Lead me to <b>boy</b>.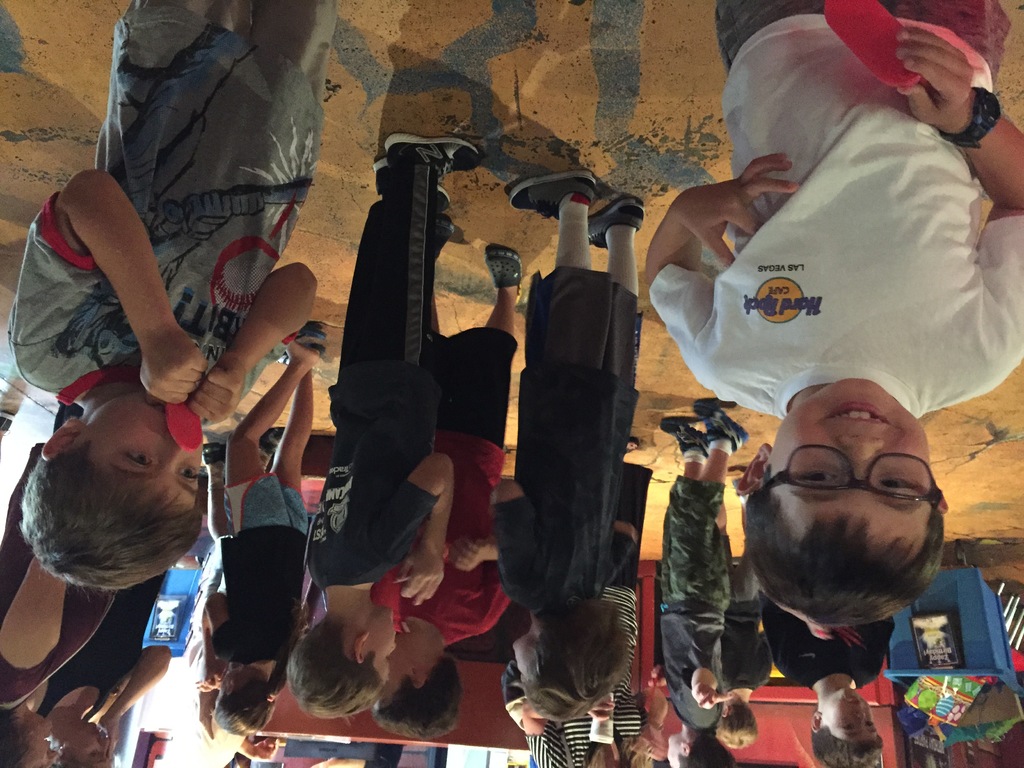
Lead to 285 138 483 719.
